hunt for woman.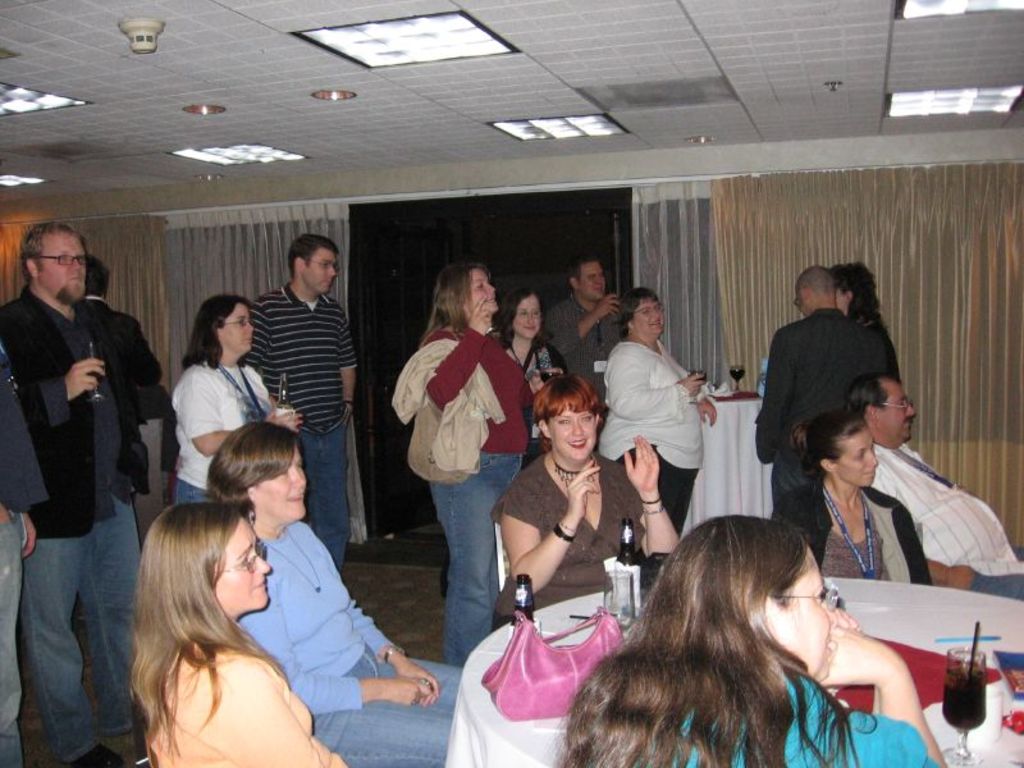
Hunted down at left=125, top=493, right=372, bottom=767.
